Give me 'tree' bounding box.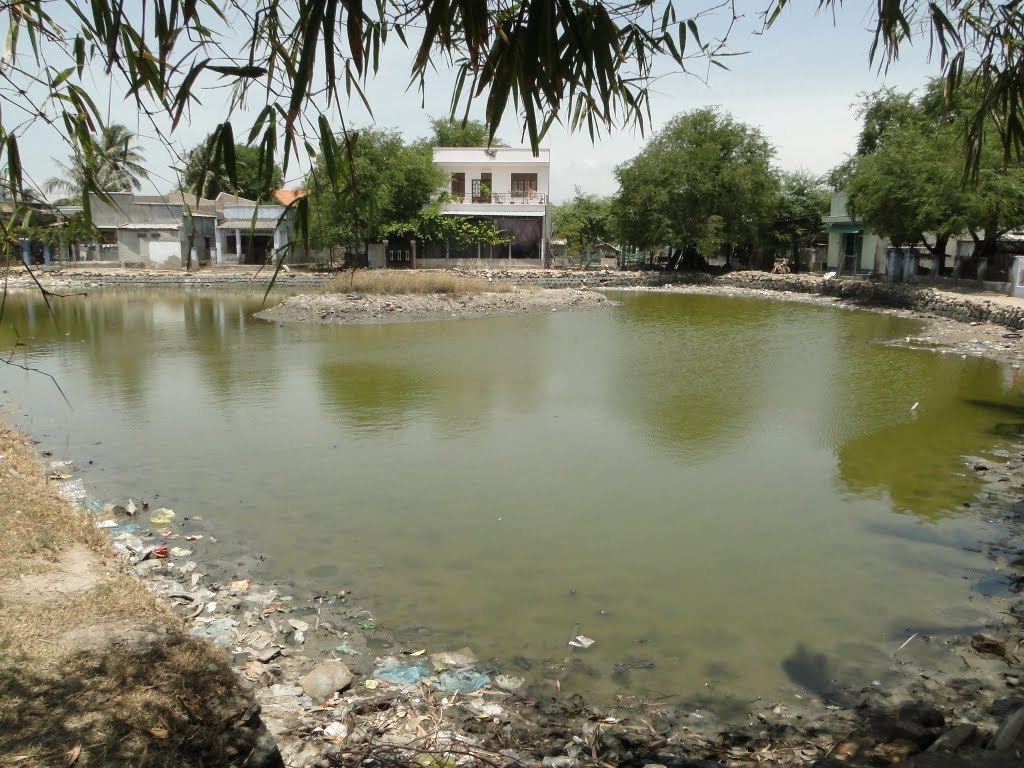
585:102:839:259.
